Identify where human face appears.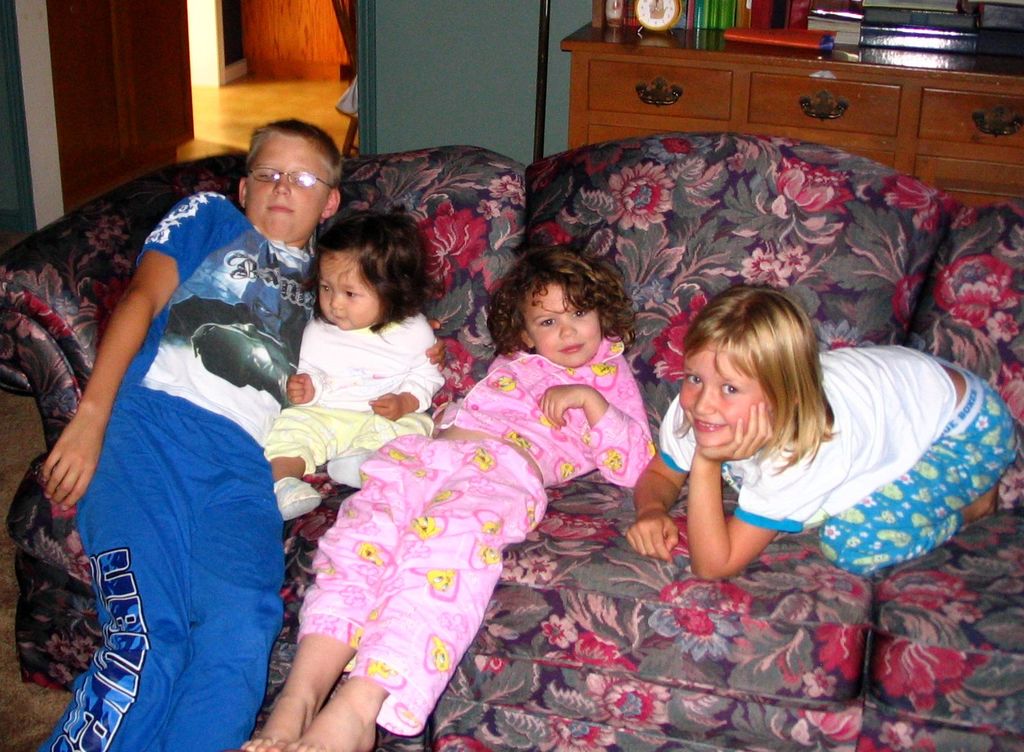
Appears at x1=251, y1=133, x2=327, y2=242.
